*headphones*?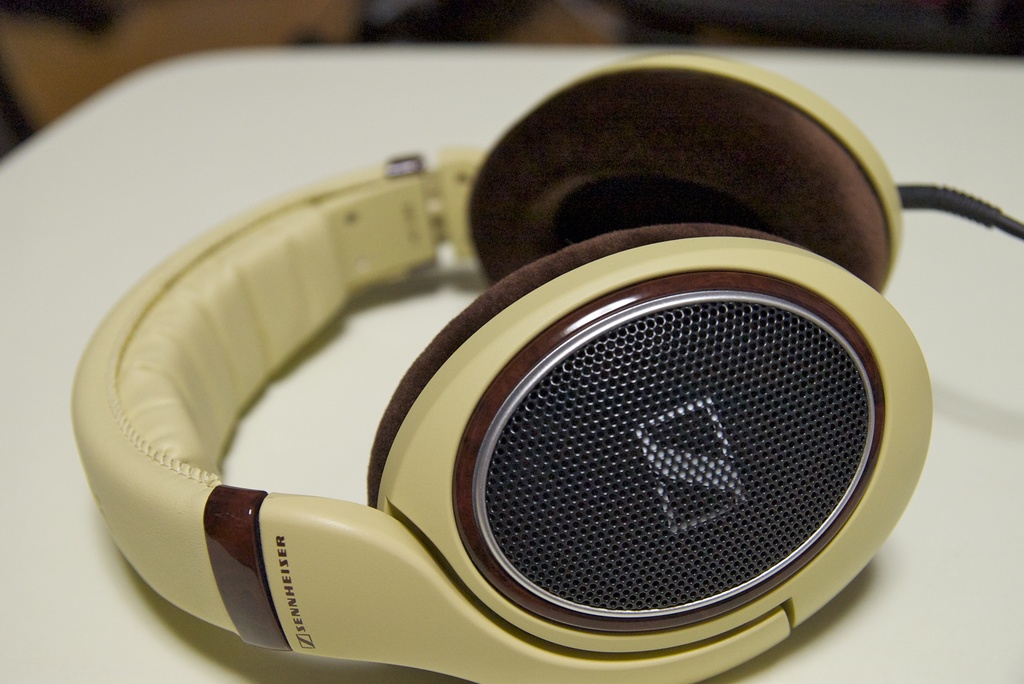
[left=66, top=54, right=940, bottom=683]
